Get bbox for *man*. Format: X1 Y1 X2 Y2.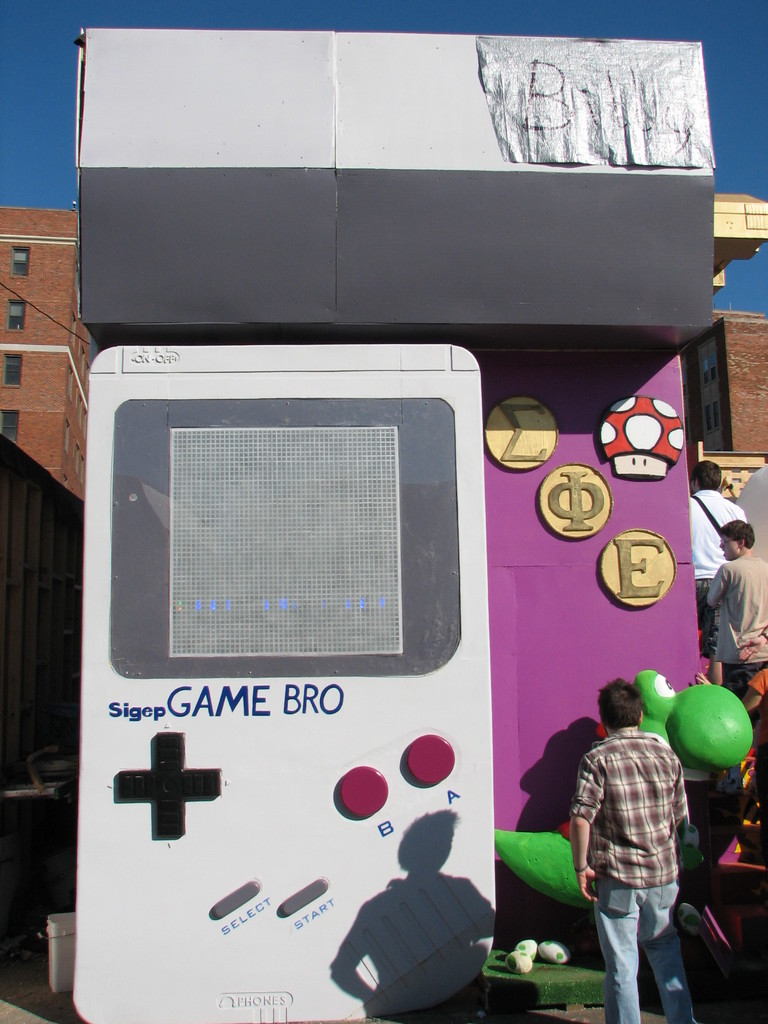
688 457 751 672.
